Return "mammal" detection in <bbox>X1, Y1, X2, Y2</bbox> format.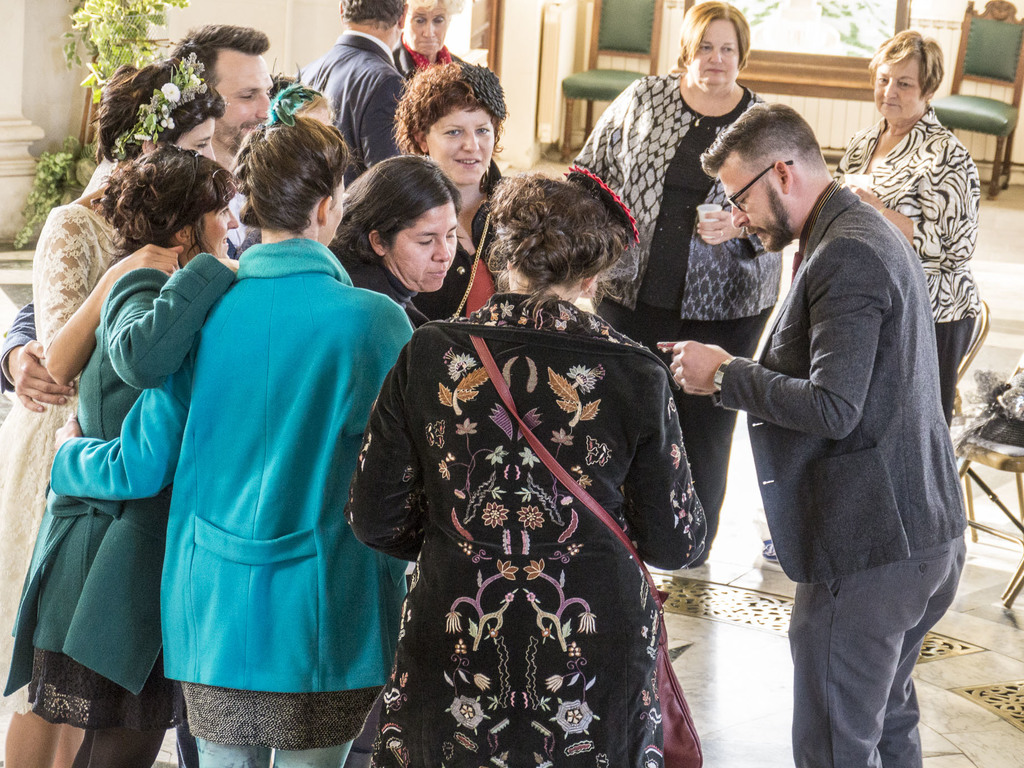
<bbox>569, 0, 787, 565</bbox>.
